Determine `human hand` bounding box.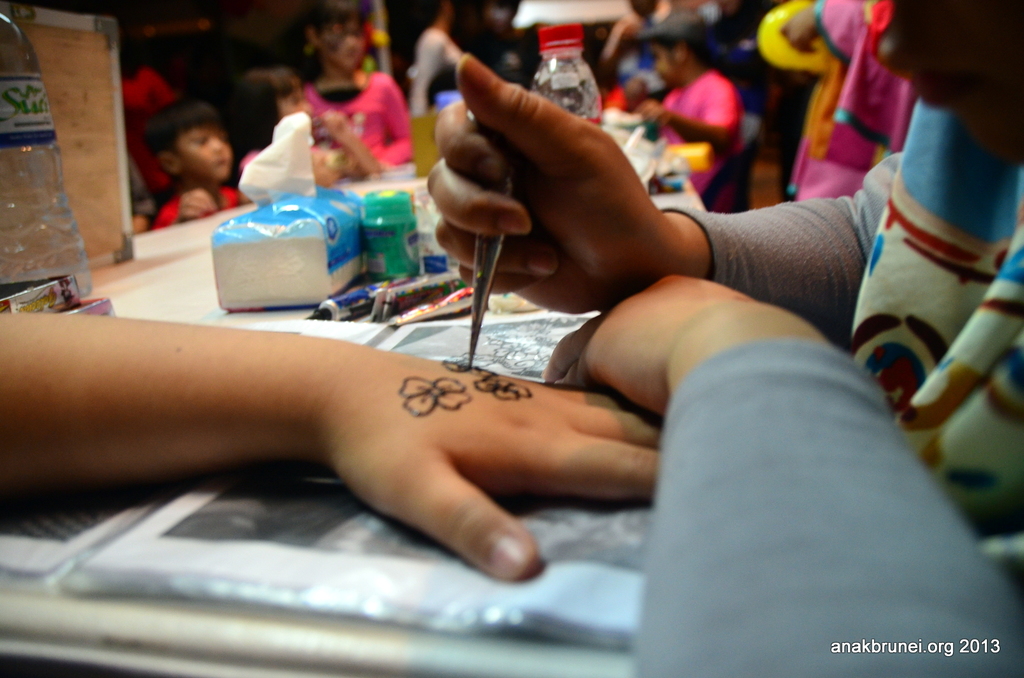
Determined: <box>317,349,664,587</box>.
